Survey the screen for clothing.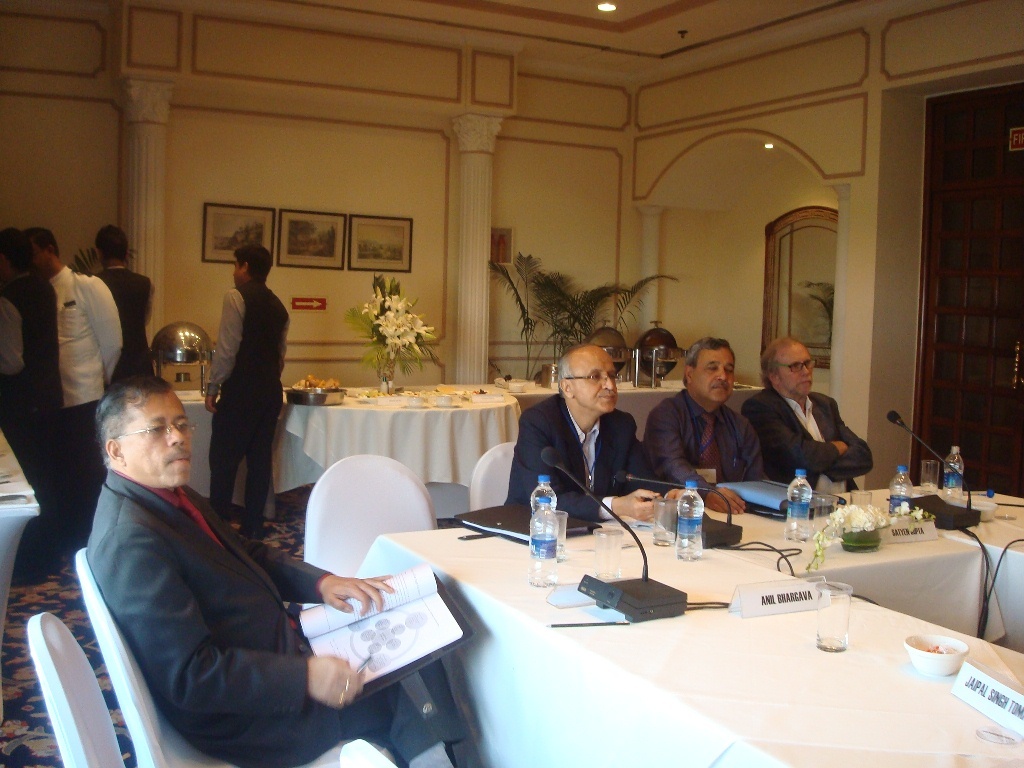
Survey found: (0, 270, 62, 523).
